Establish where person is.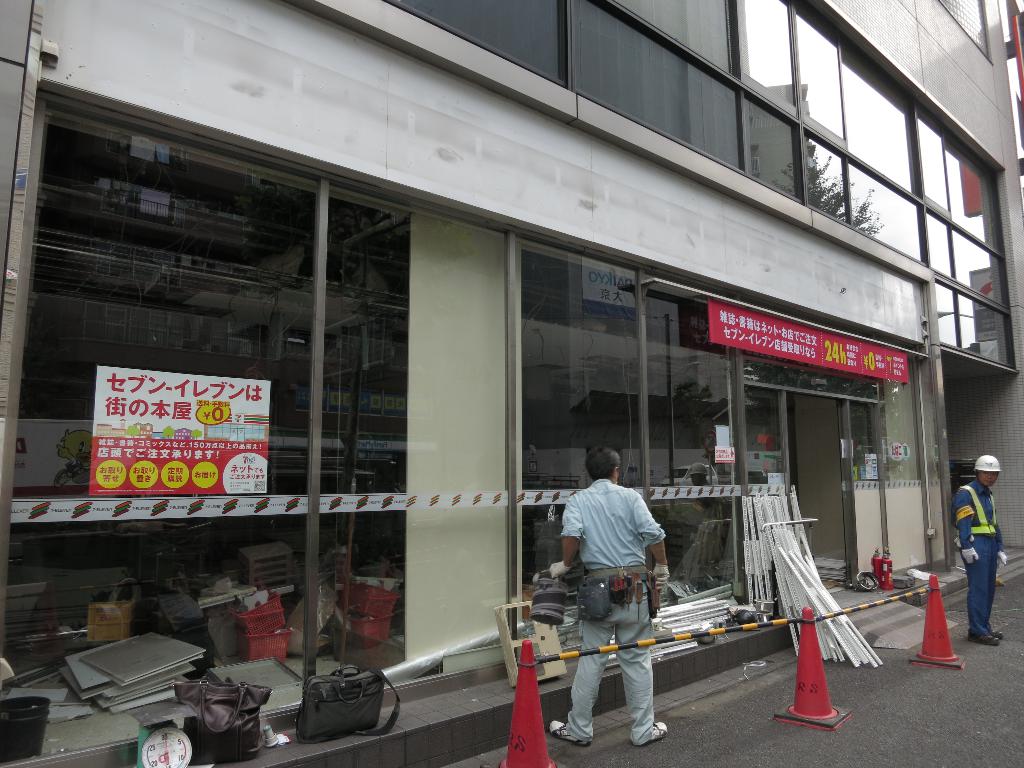
Established at 952 451 1010 642.
